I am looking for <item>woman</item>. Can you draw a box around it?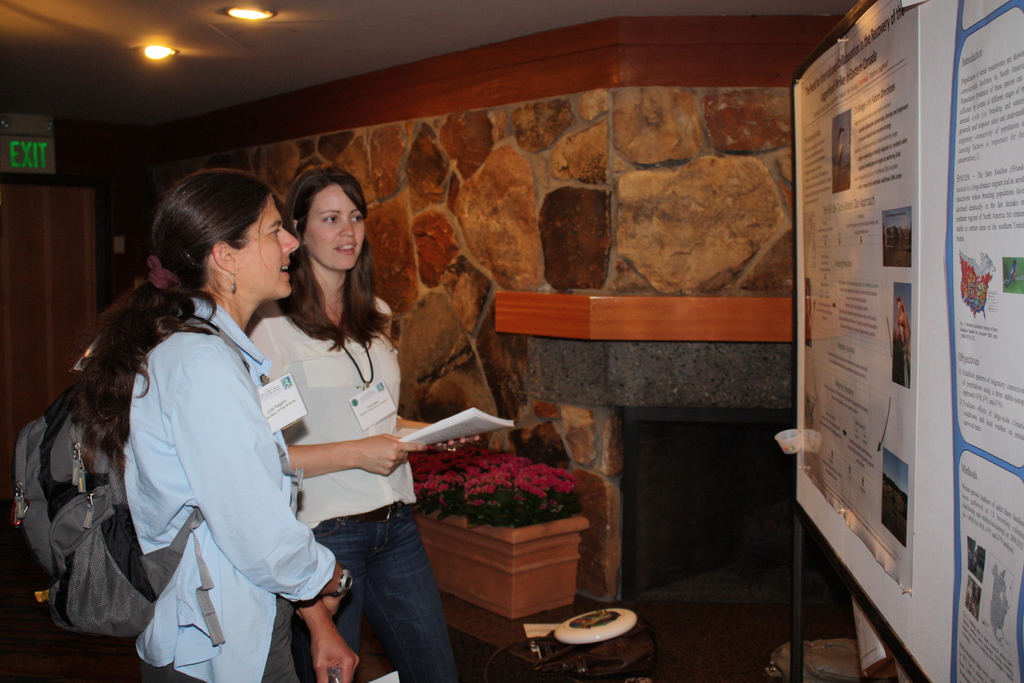
Sure, the bounding box is (244,168,477,682).
